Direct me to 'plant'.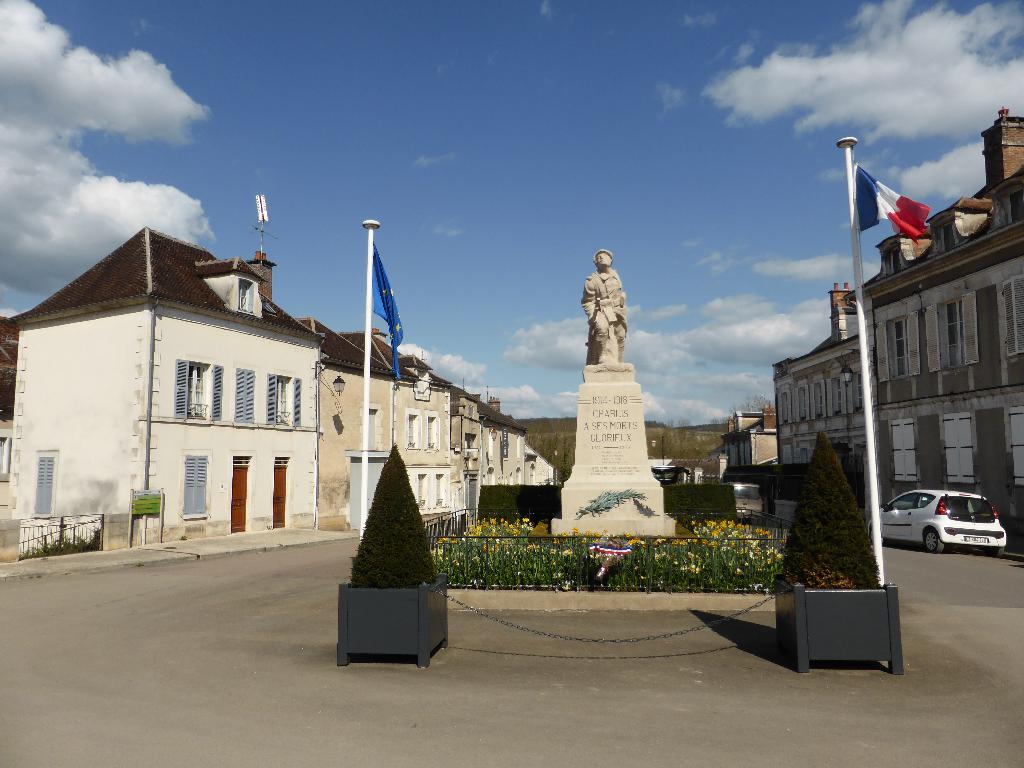
Direction: box=[781, 419, 897, 621].
